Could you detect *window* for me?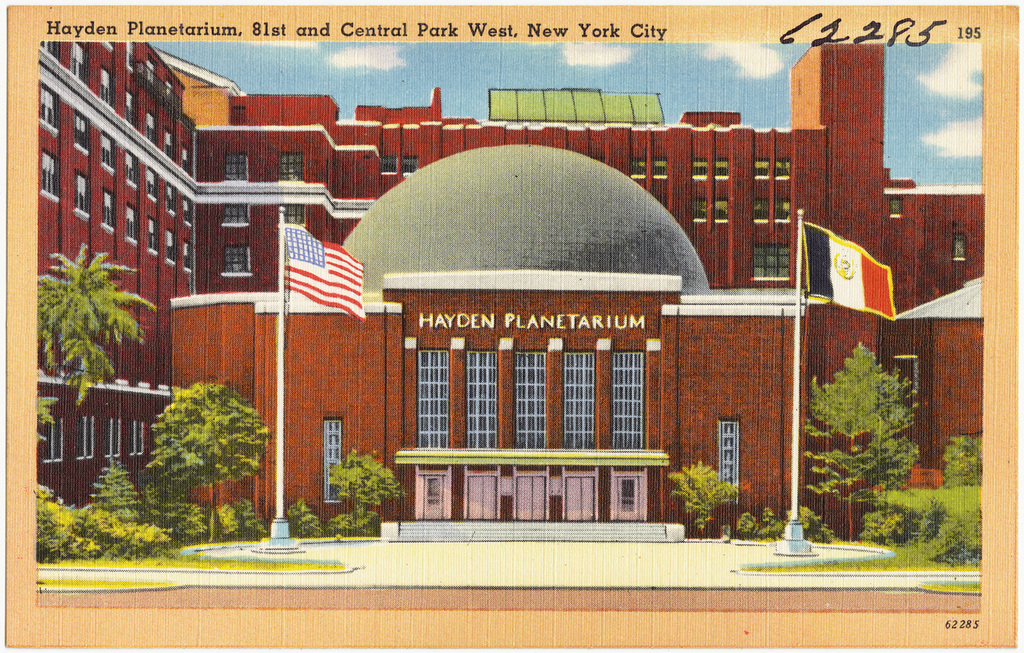
Detection result: x1=40 y1=42 x2=66 y2=64.
